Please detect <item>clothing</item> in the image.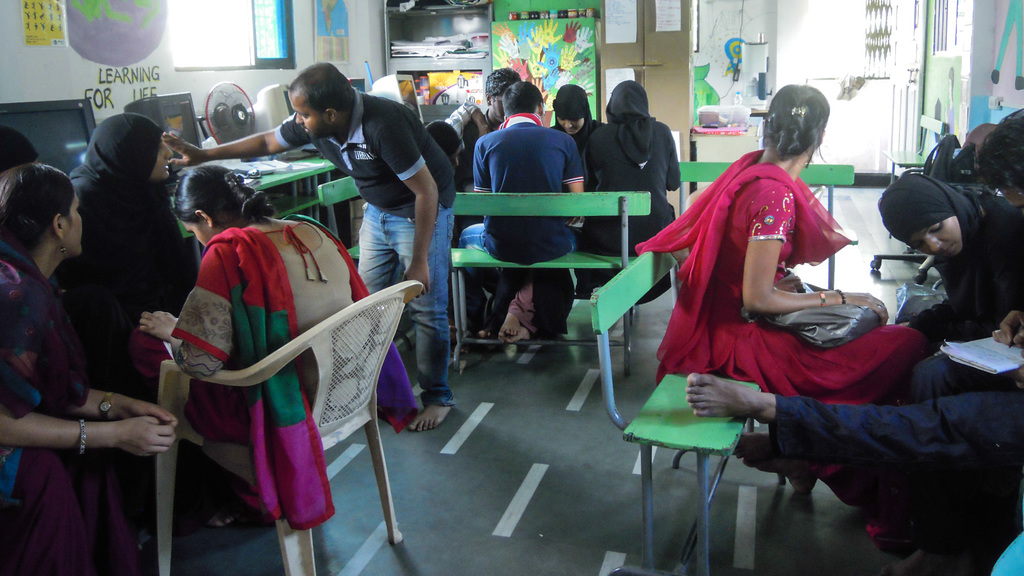
left=262, top=91, right=457, bottom=401.
